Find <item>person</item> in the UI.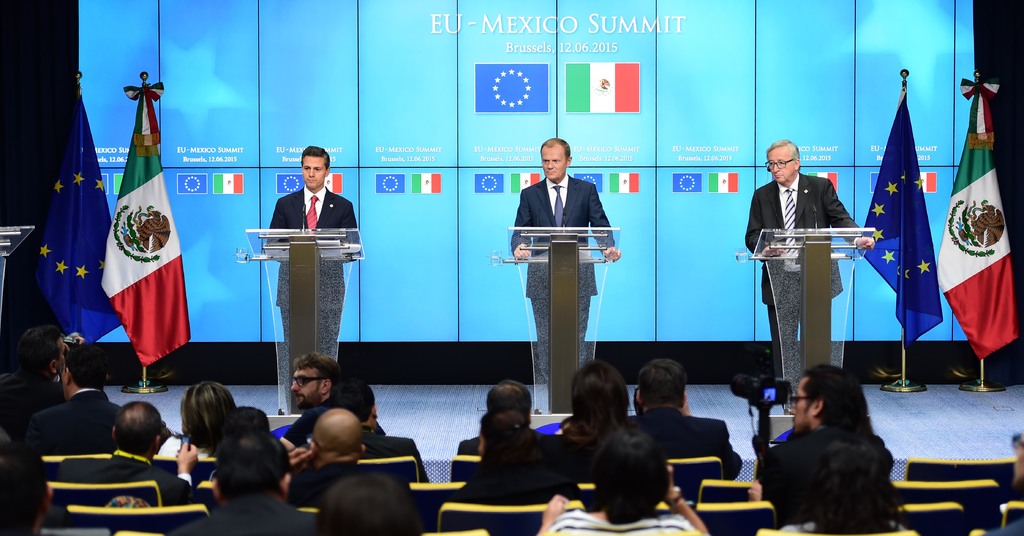
UI element at {"x1": 0, "y1": 325, "x2": 70, "y2": 430}.
